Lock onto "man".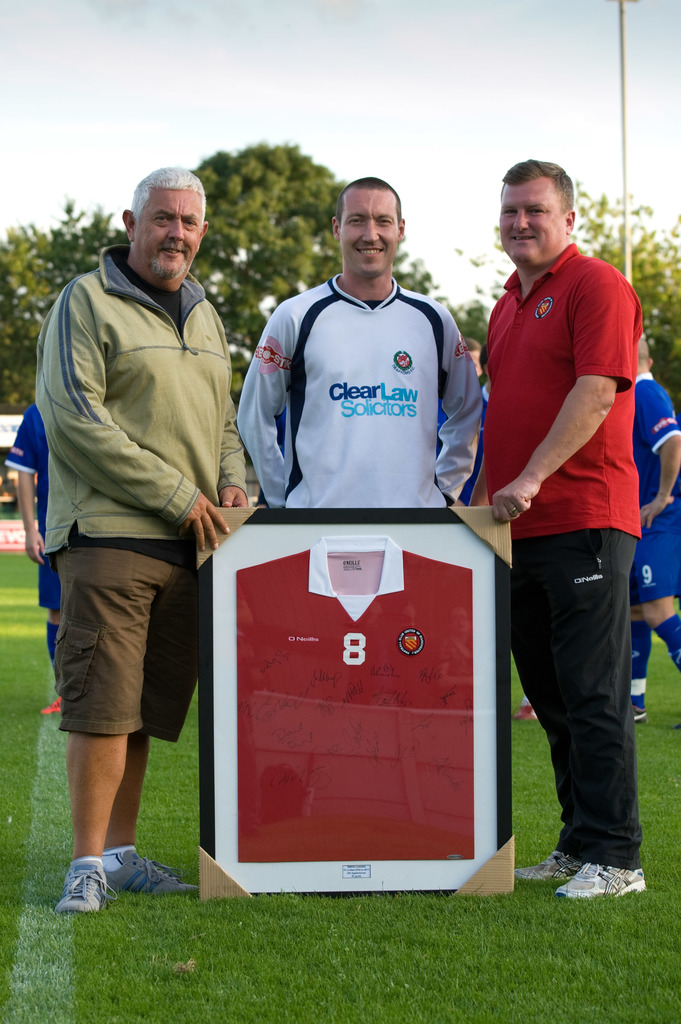
Locked: x1=239 y1=175 x2=482 y2=516.
